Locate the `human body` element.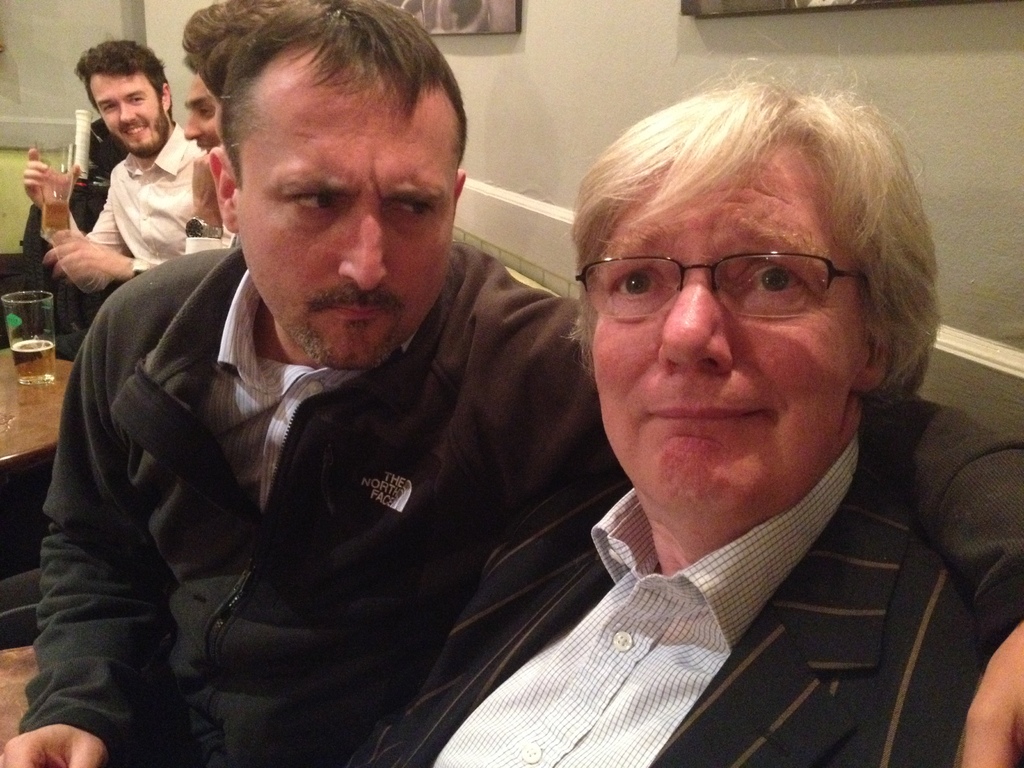
Element bbox: crop(186, 154, 244, 252).
